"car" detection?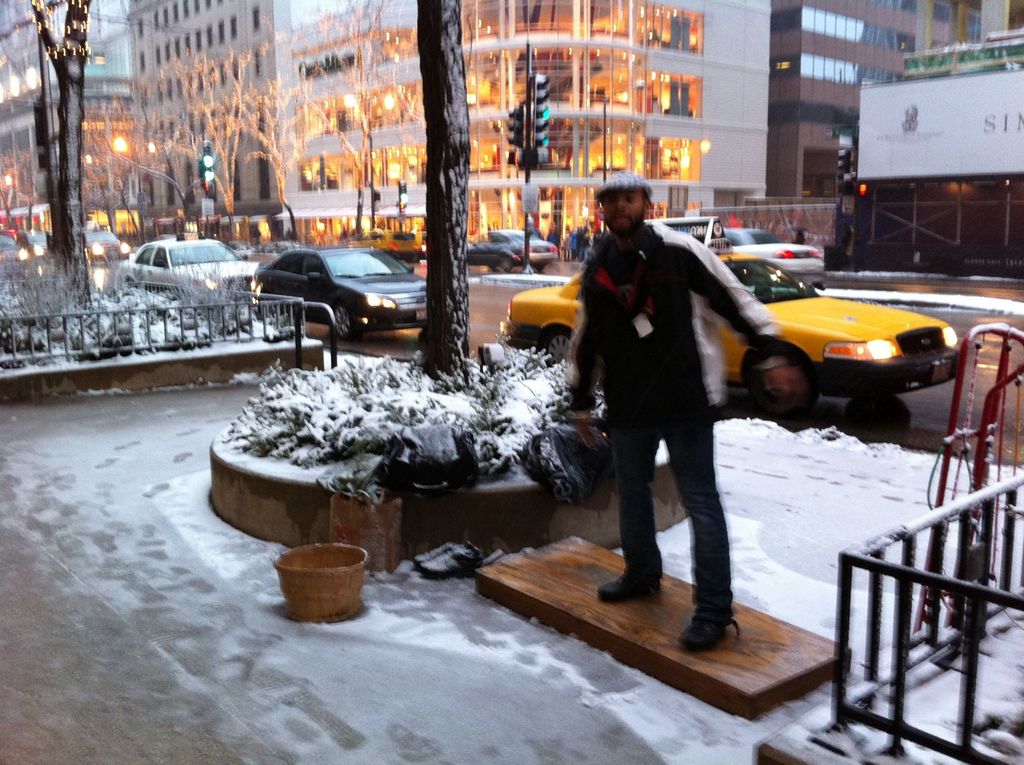
(x1=724, y1=227, x2=825, y2=287)
